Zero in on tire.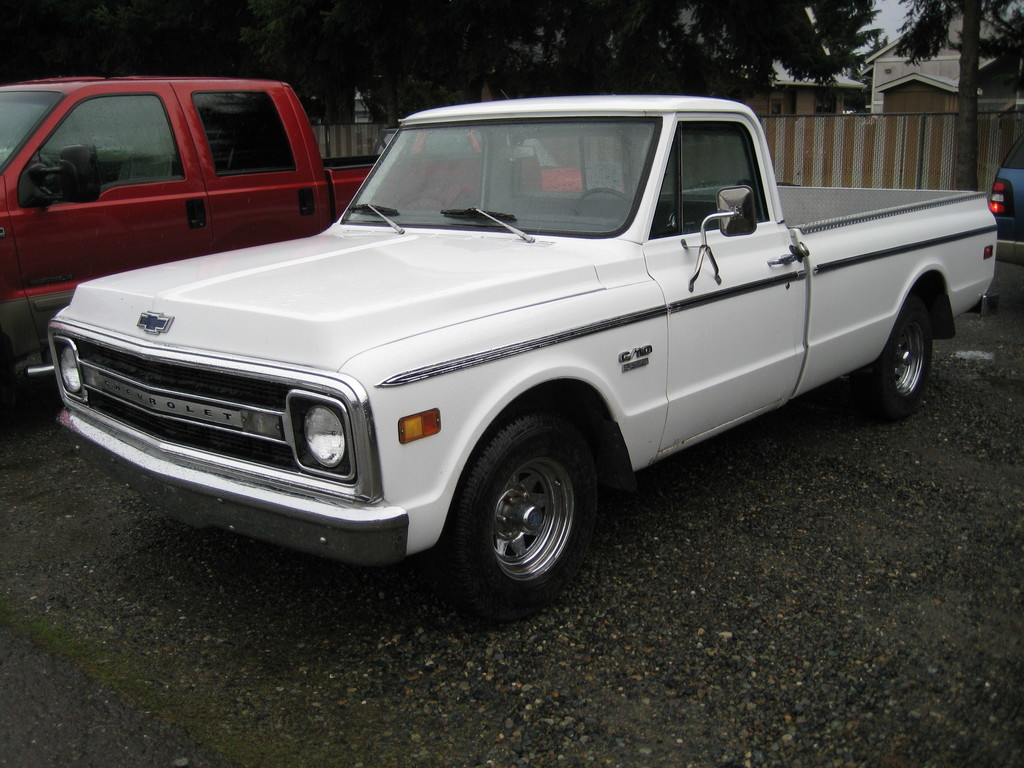
Zeroed in: <region>851, 300, 940, 412</region>.
